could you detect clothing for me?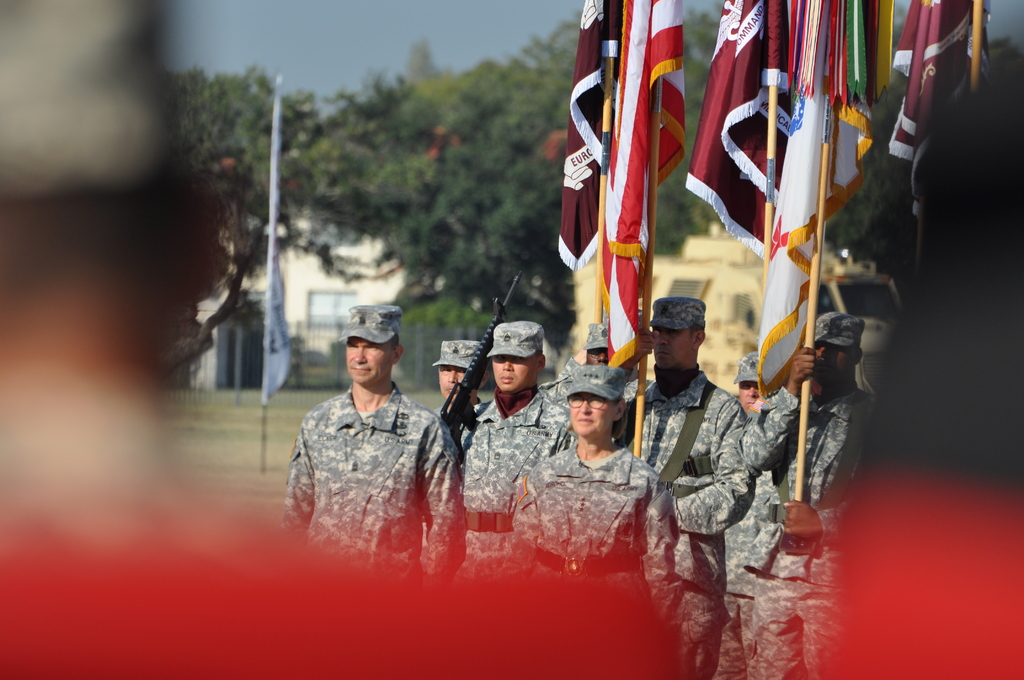
Detection result: box=[612, 363, 762, 679].
